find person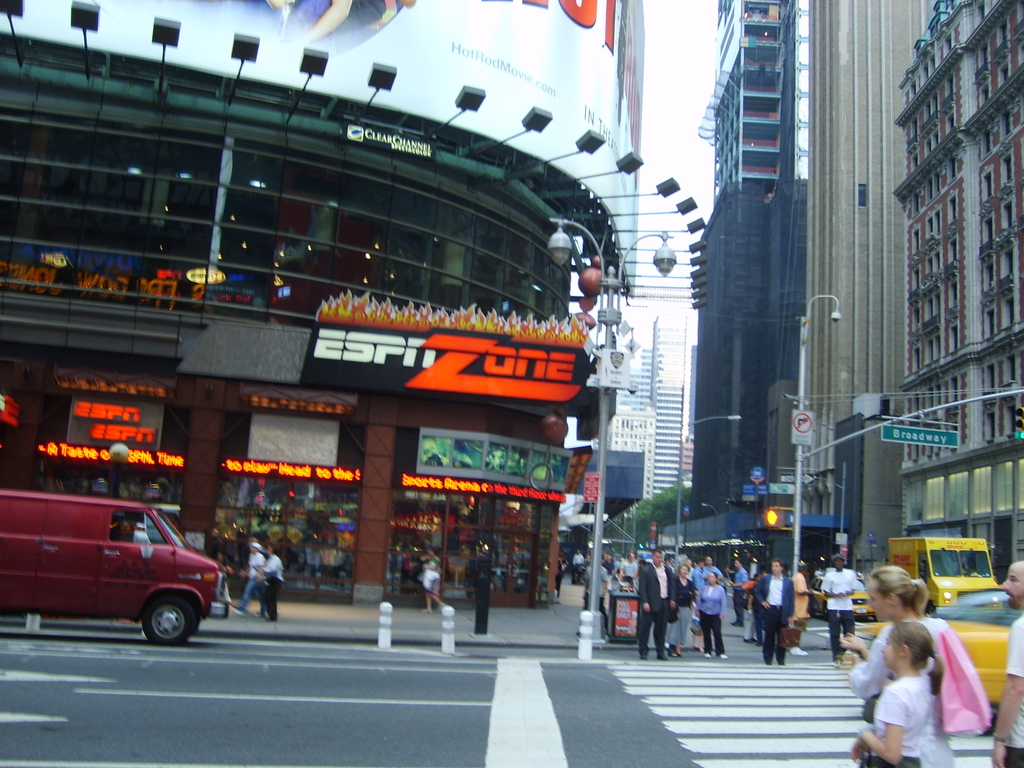
<region>696, 573, 725, 658</region>
